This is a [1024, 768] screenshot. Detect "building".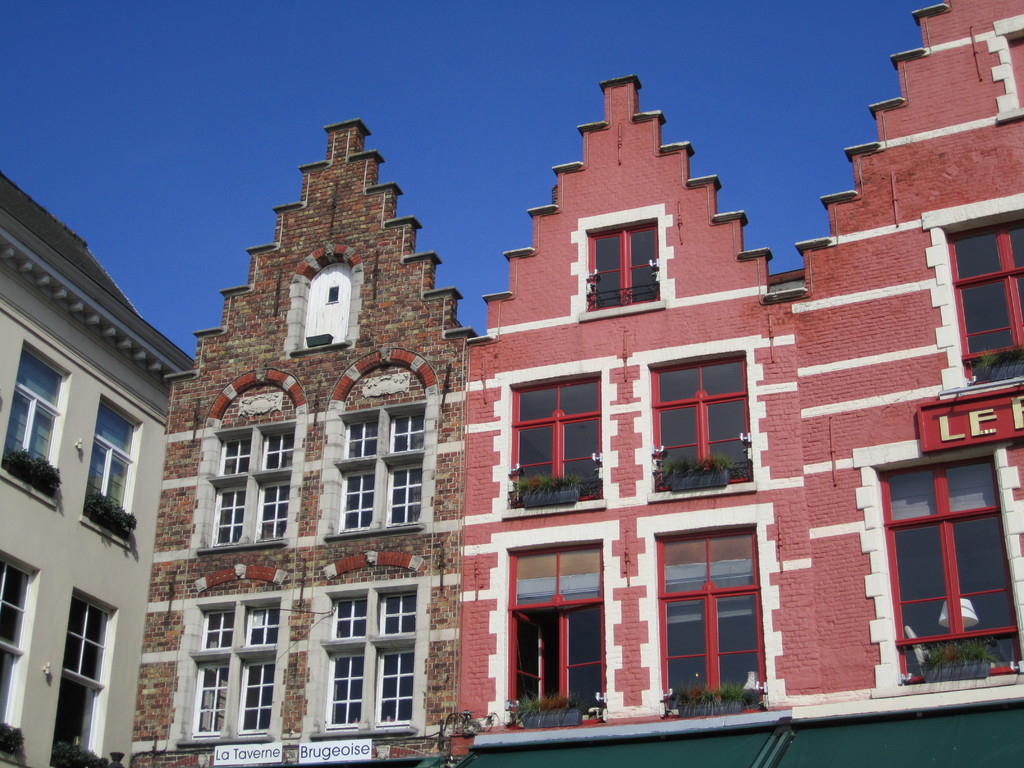
(788,3,1023,696).
